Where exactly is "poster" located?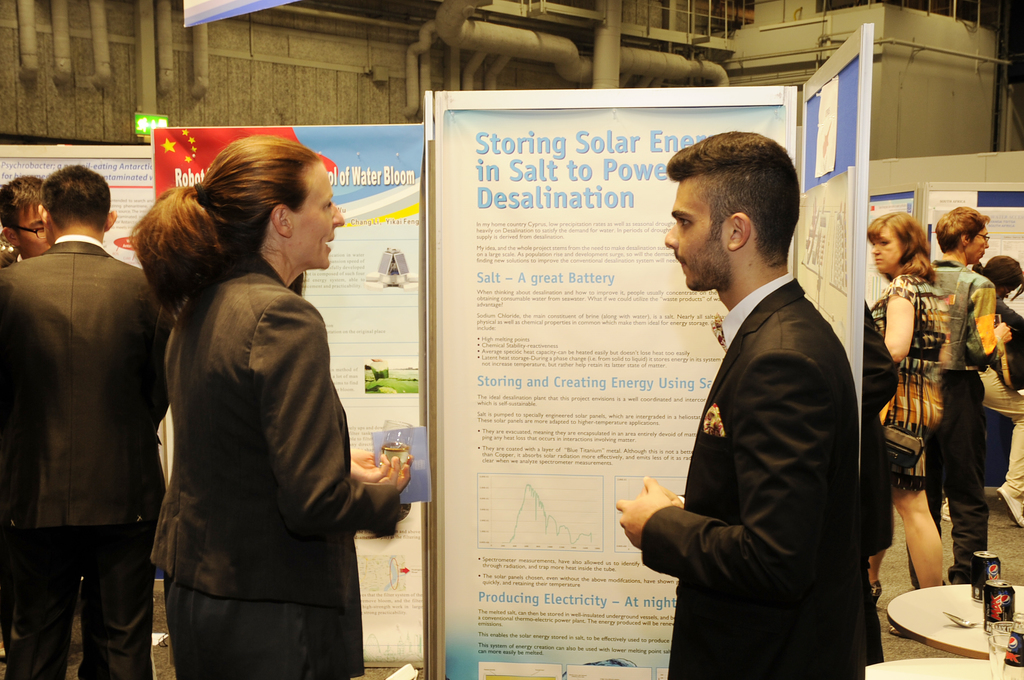
Its bounding box is select_region(860, 186, 917, 311).
